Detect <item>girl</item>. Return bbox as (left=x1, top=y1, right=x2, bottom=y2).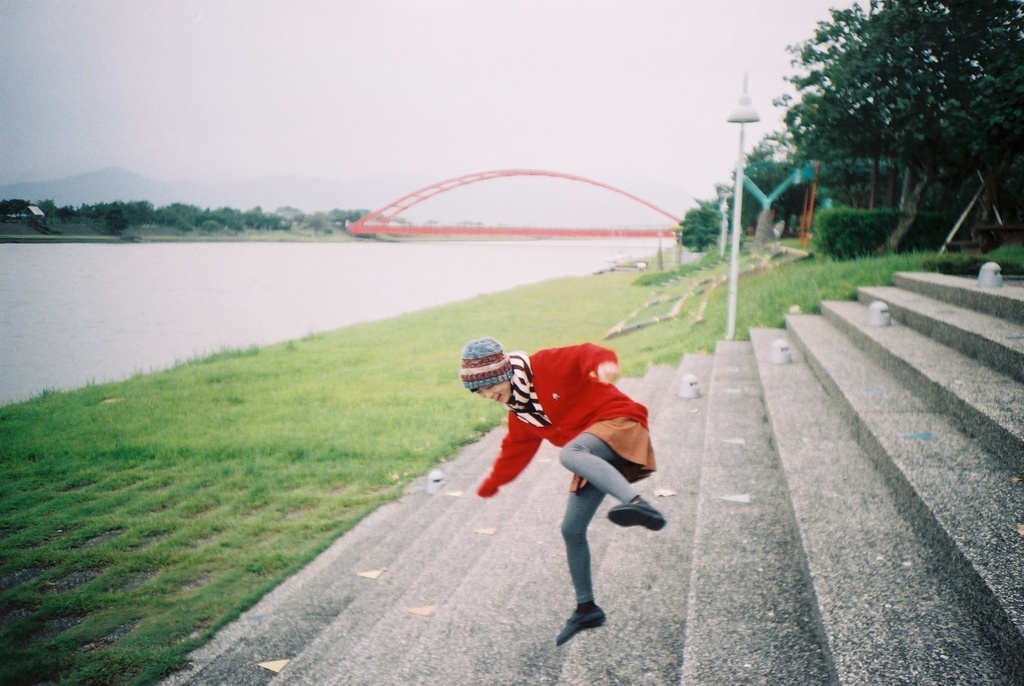
(left=456, top=339, right=668, bottom=645).
